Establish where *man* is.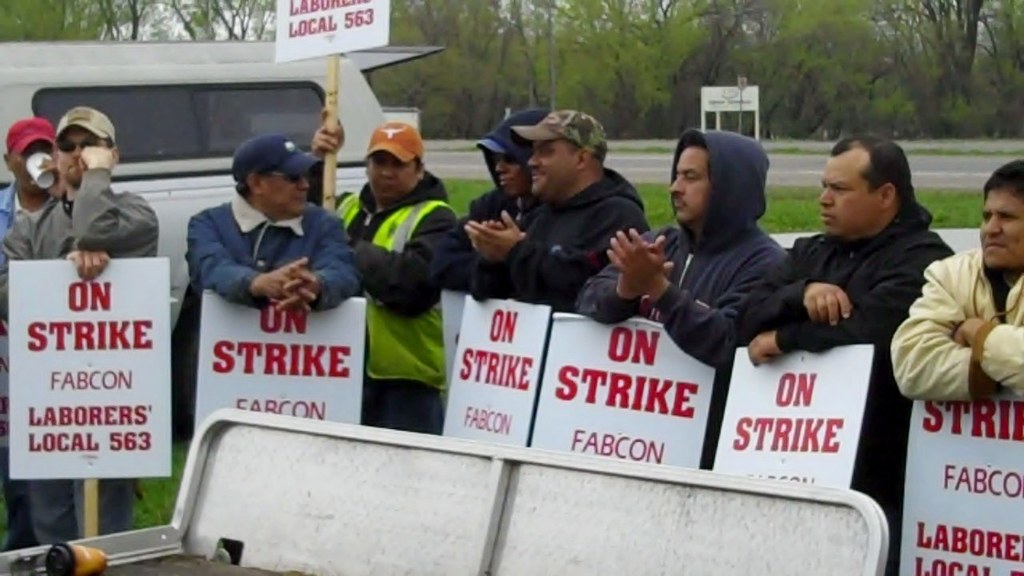
Established at region(566, 126, 787, 472).
